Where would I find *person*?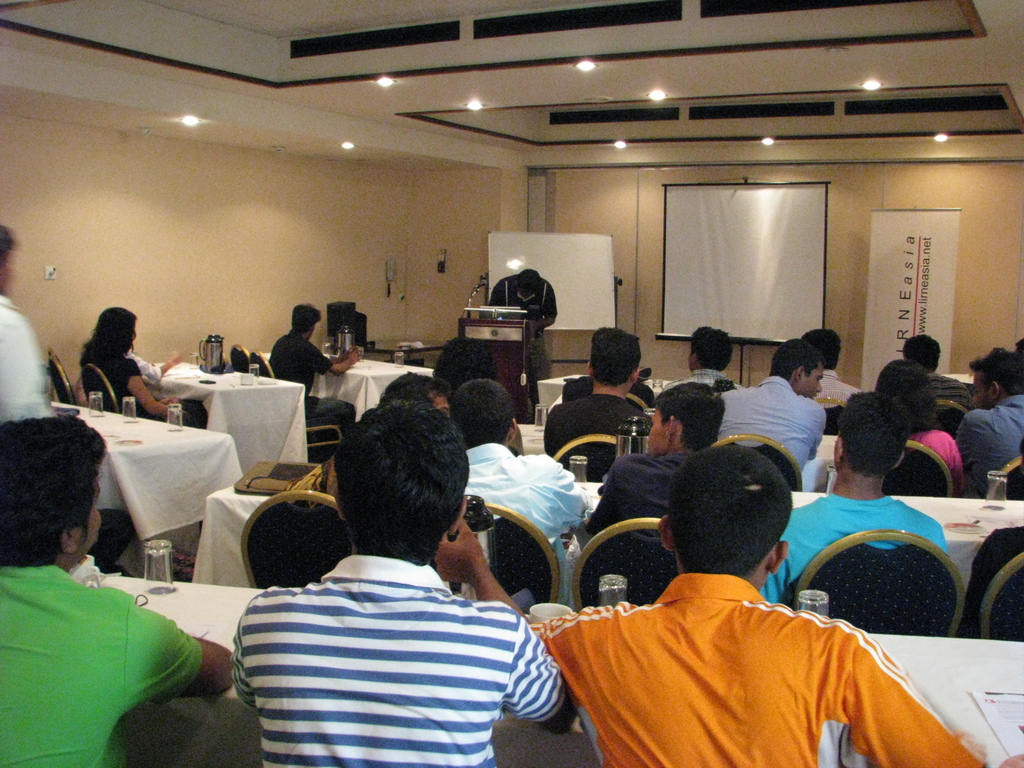
At x1=0, y1=227, x2=49, y2=417.
